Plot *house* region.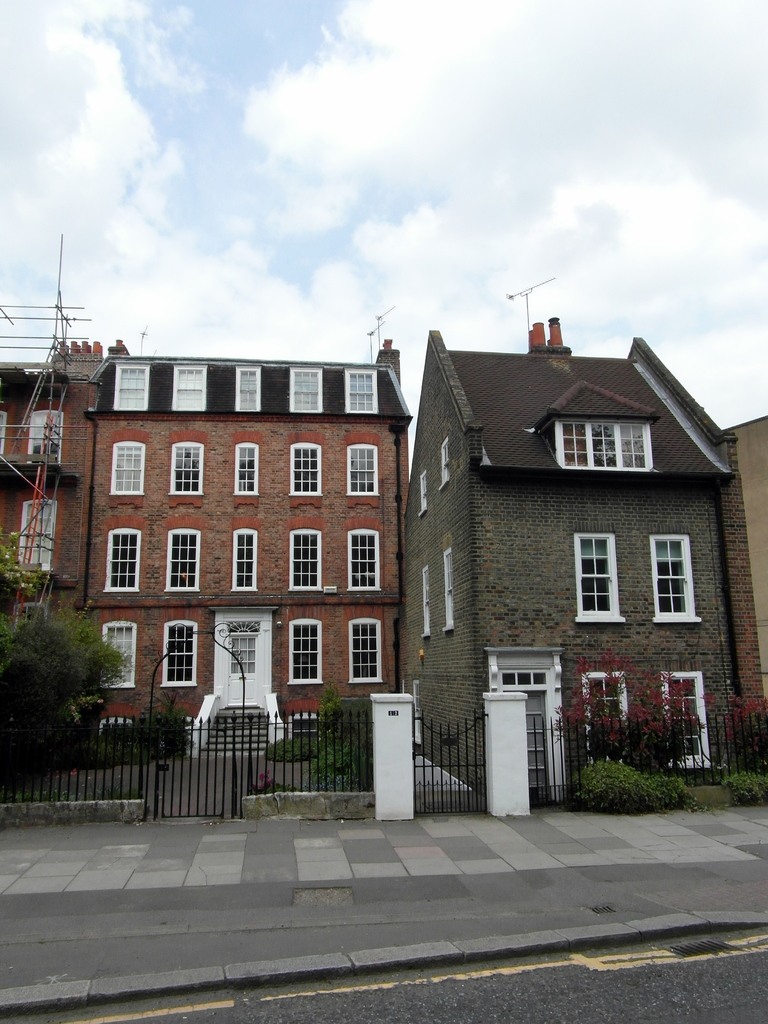
Plotted at box(4, 335, 422, 735).
